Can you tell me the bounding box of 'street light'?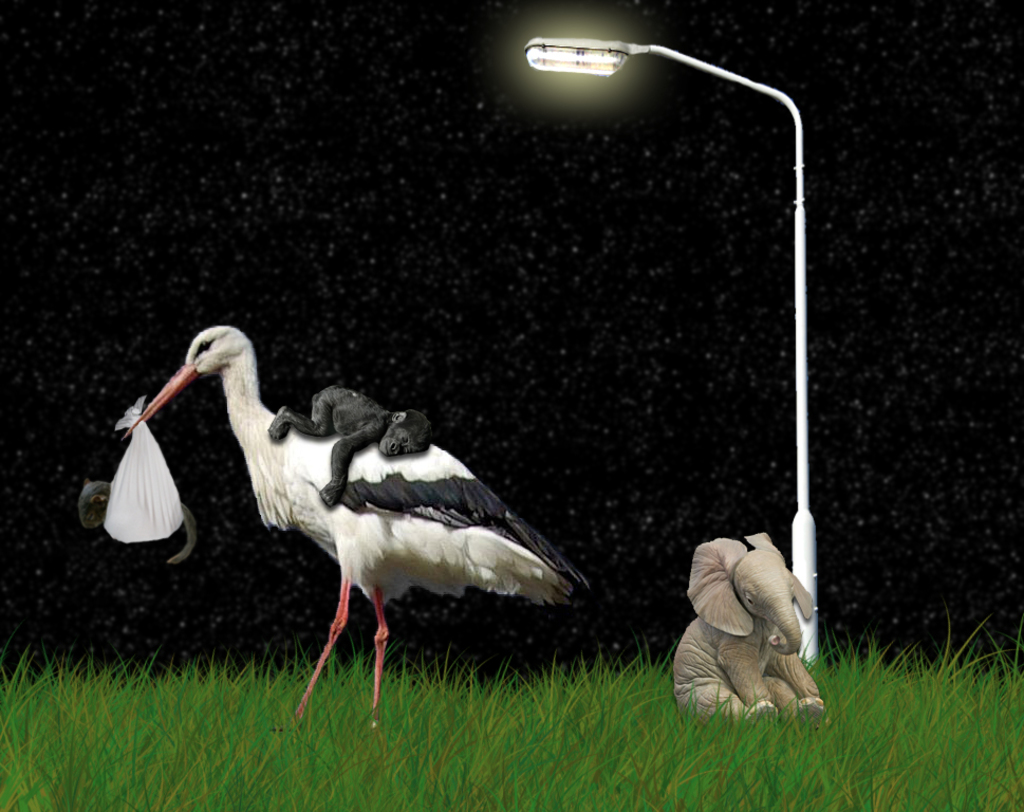
BBox(523, 33, 821, 658).
